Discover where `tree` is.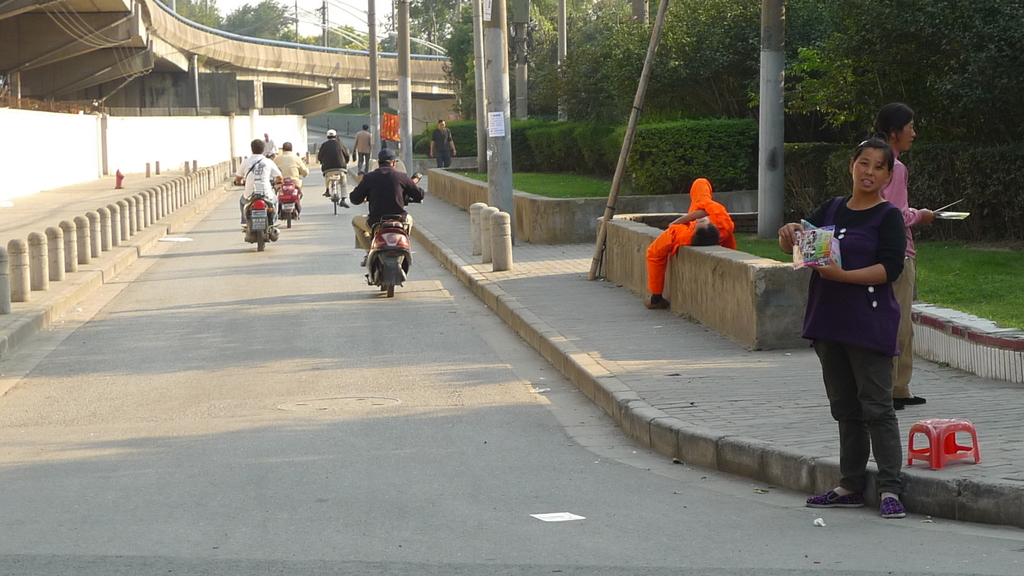
Discovered at region(751, 0, 899, 140).
